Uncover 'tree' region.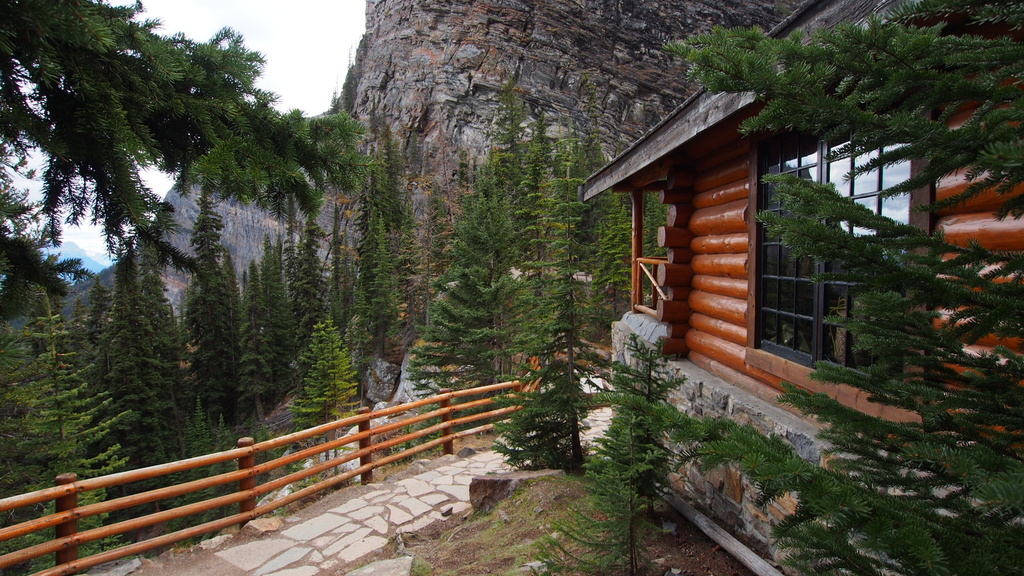
Uncovered: l=289, t=311, r=366, b=441.
